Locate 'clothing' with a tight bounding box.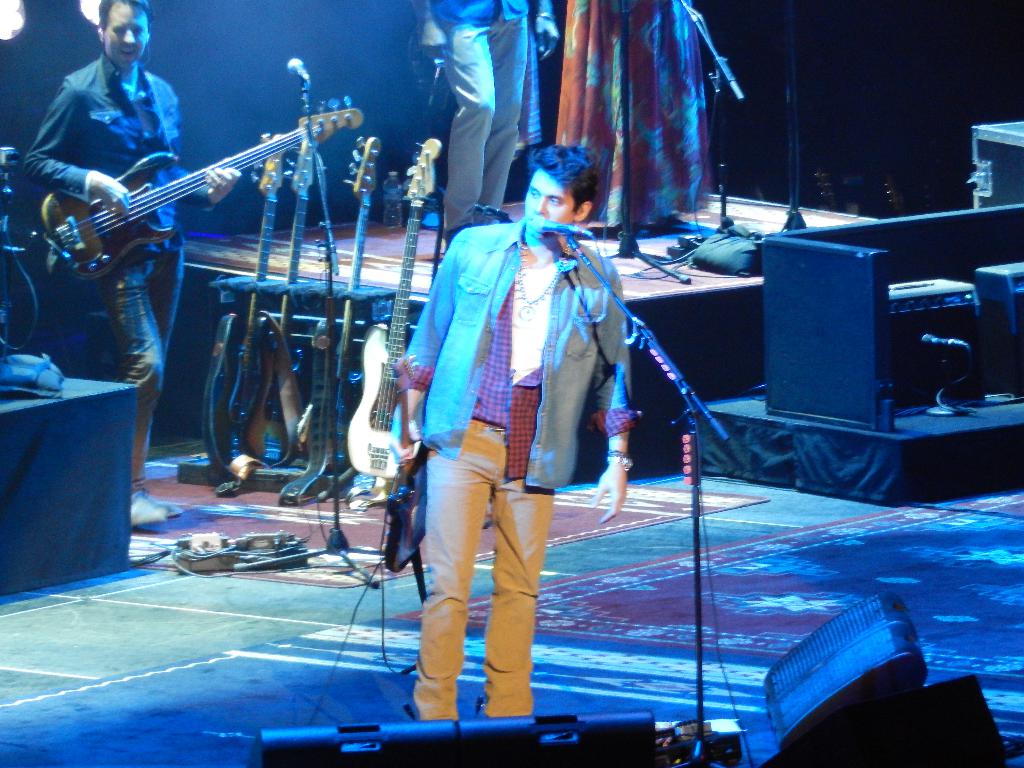
{"left": 397, "top": 202, "right": 636, "bottom": 490}.
